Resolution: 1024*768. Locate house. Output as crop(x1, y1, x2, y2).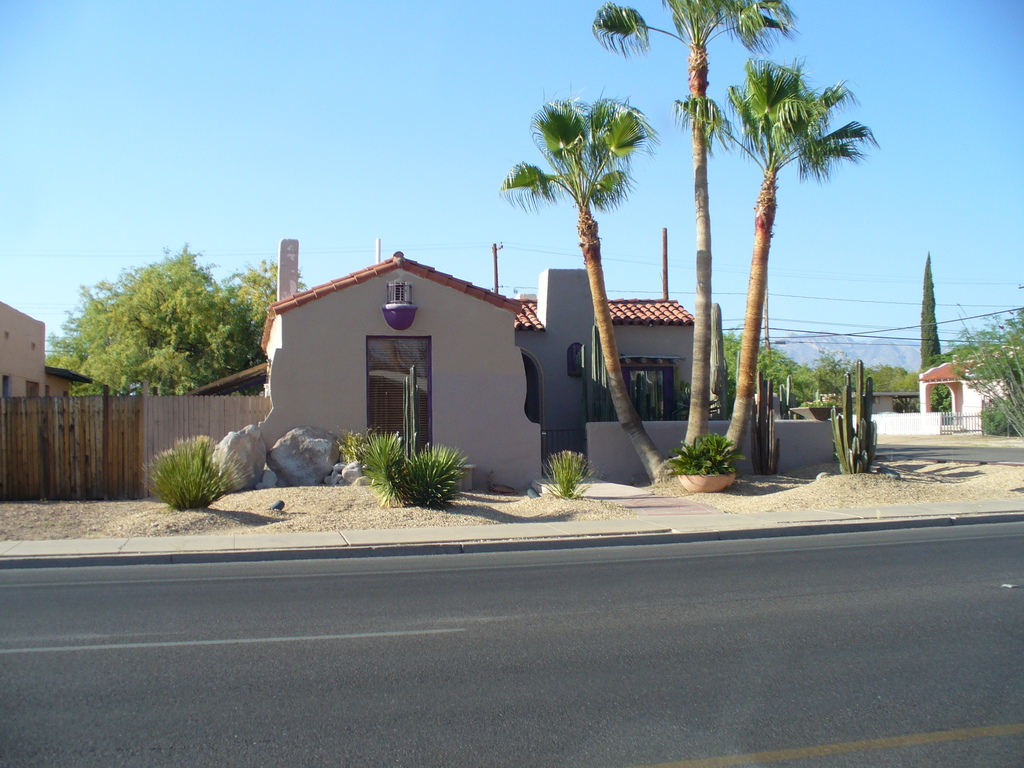
crop(256, 243, 552, 495).
